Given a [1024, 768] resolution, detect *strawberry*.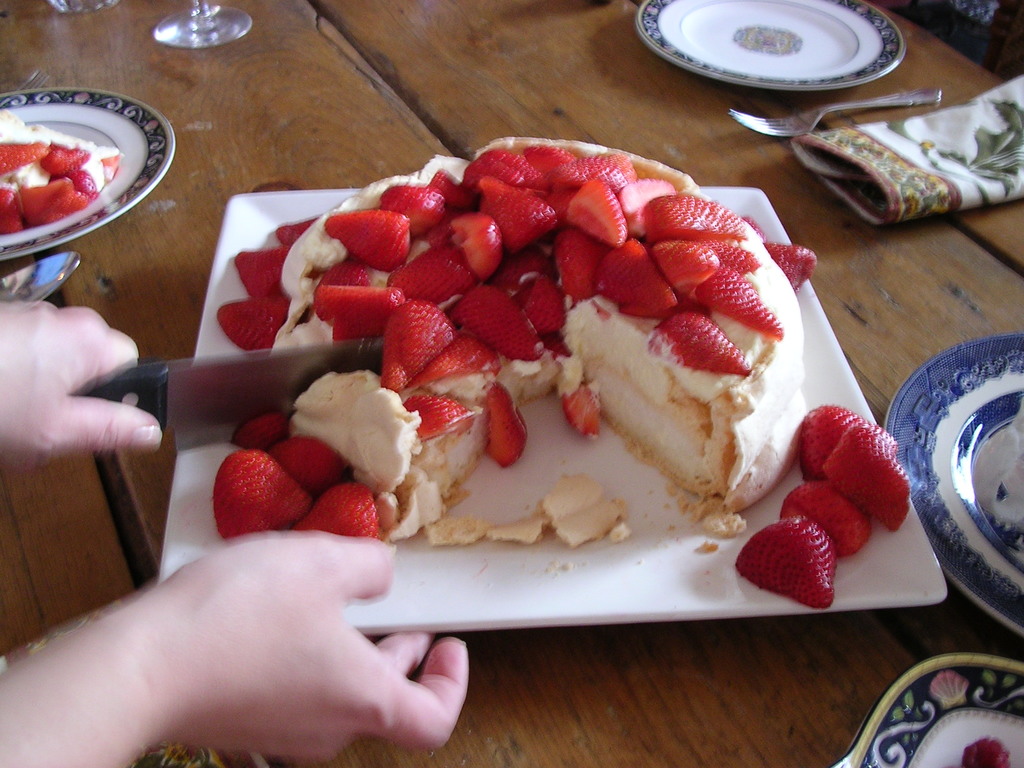
69/190/94/212.
